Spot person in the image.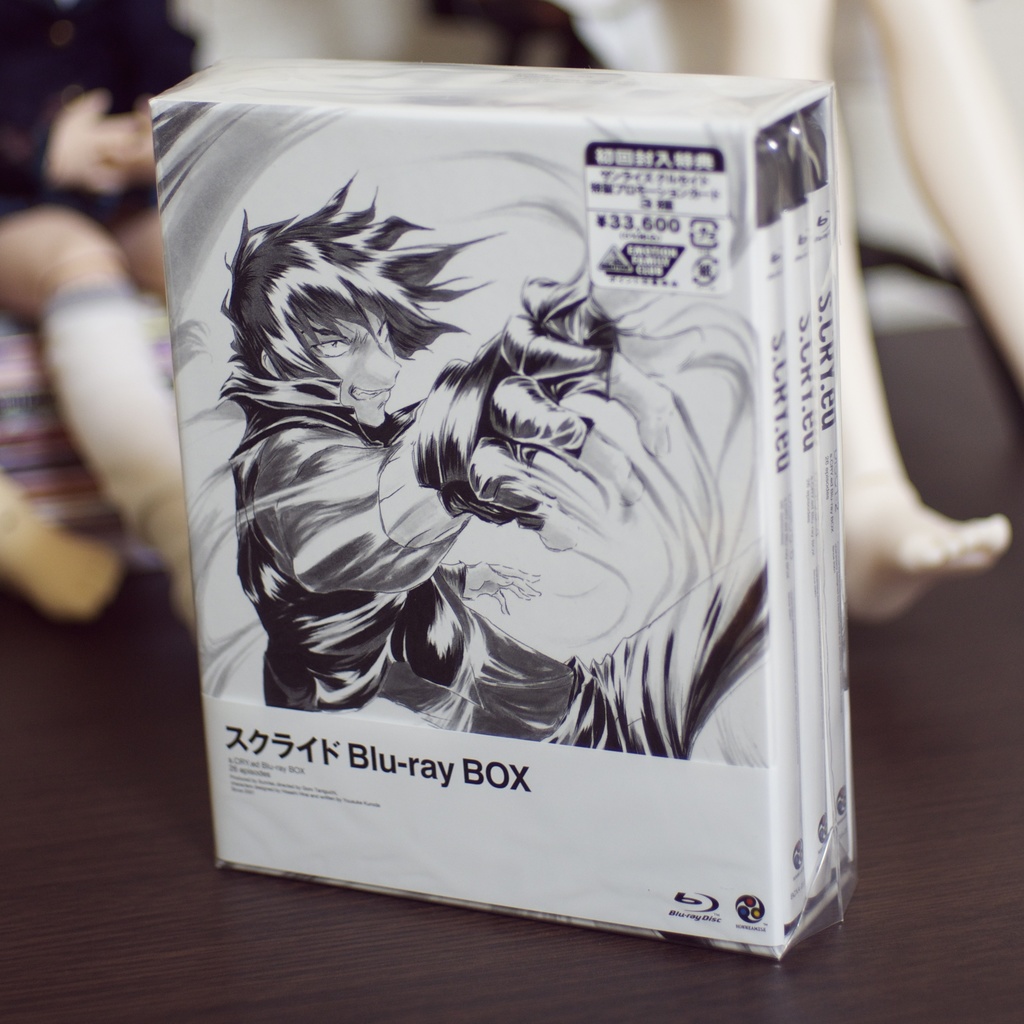
person found at Rect(218, 161, 677, 729).
